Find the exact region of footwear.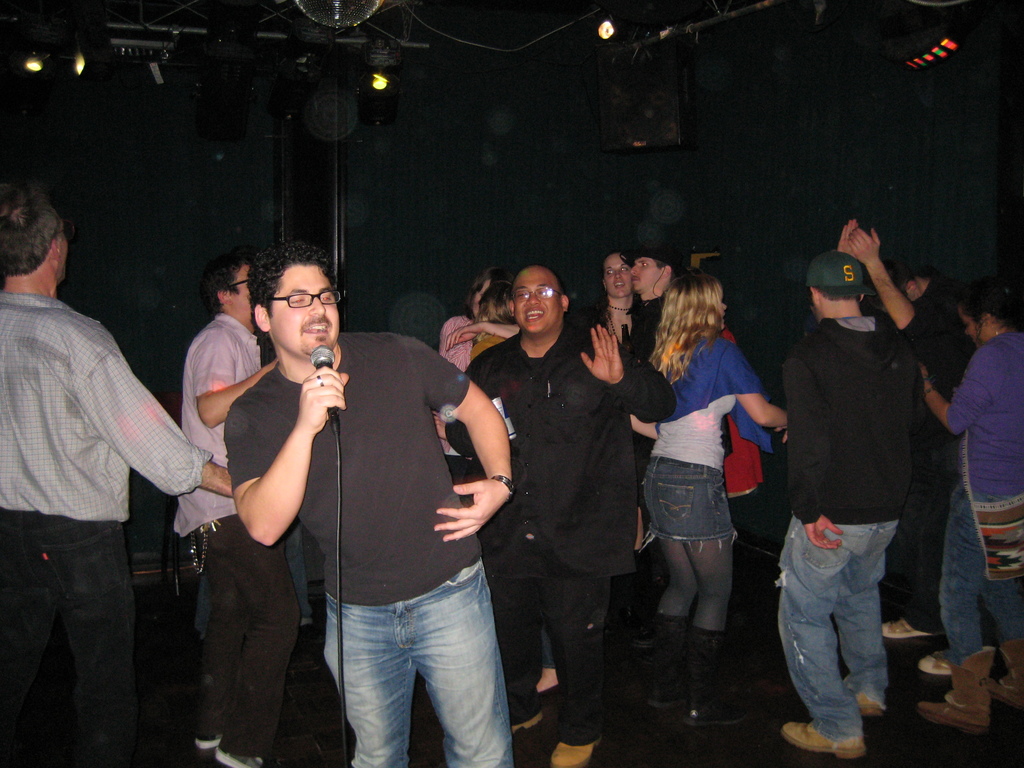
Exact region: (871, 606, 937, 637).
